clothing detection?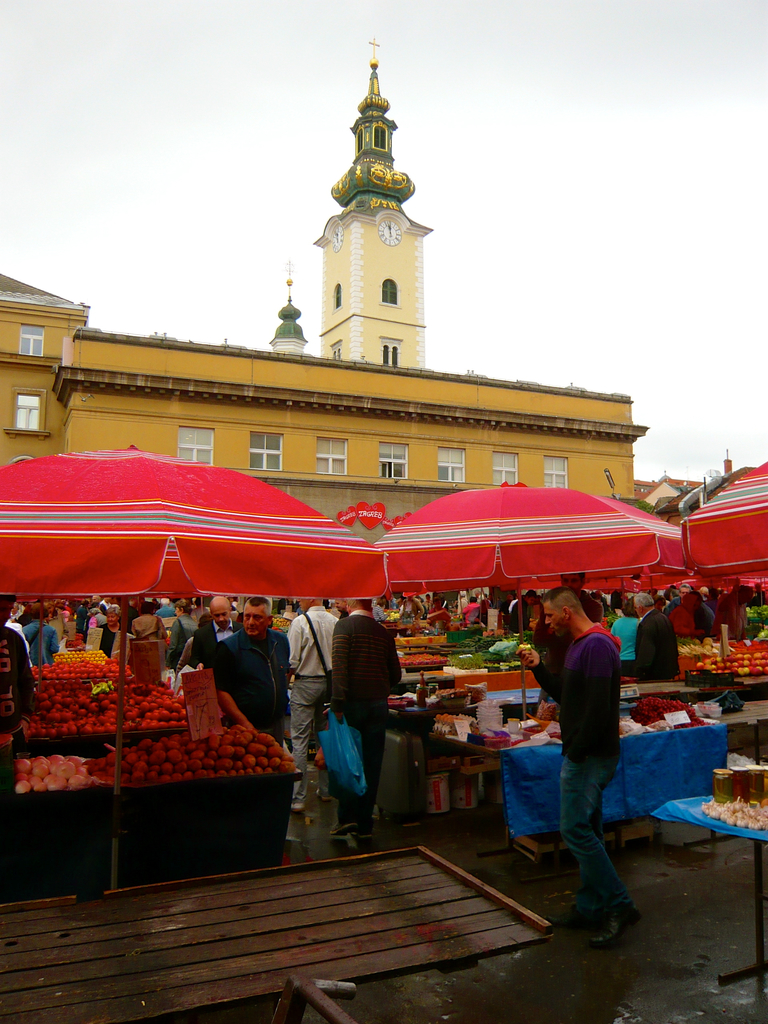
289, 607, 344, 797
